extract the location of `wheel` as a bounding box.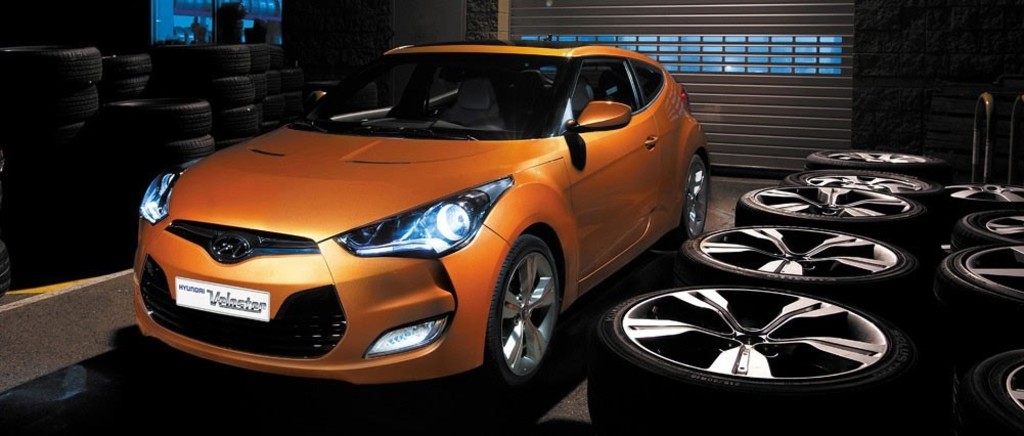
<region>675, 227, 919, 317</region>.
